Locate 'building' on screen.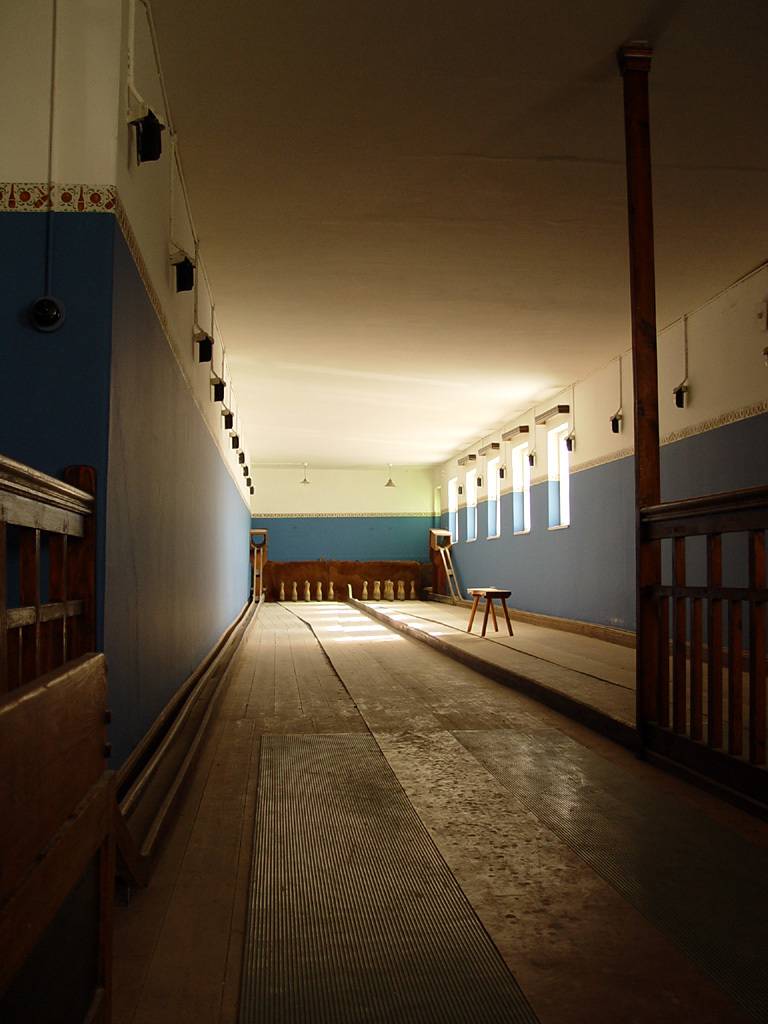
On screen at x1=0 y1=0 x2=767 y2=1023.
